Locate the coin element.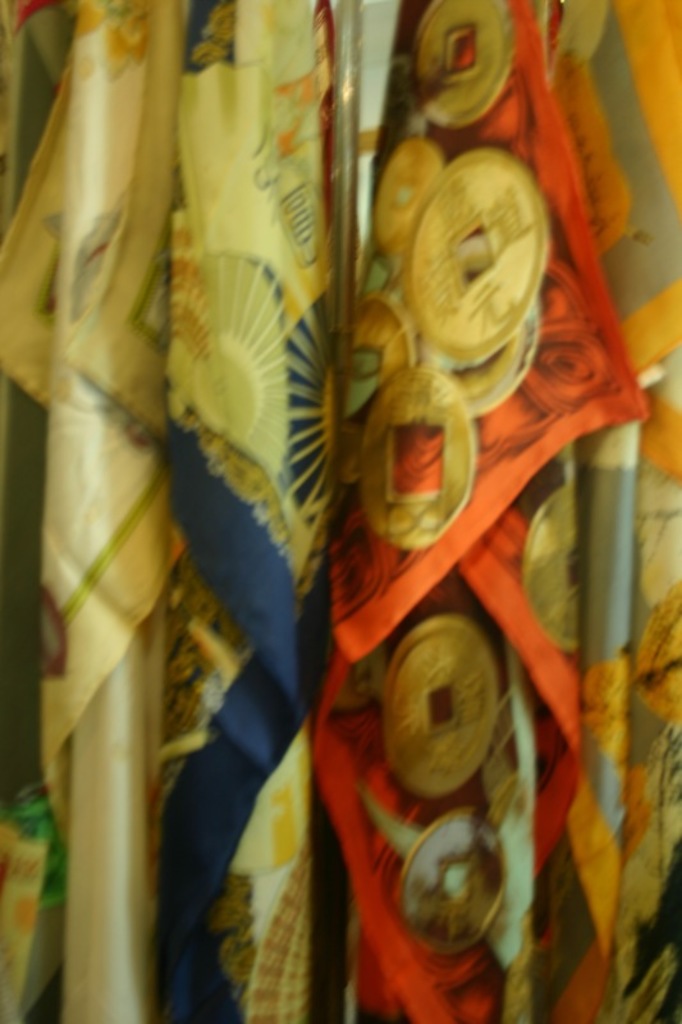
Element bbox: l=354, t=370, r=475, b=539.
